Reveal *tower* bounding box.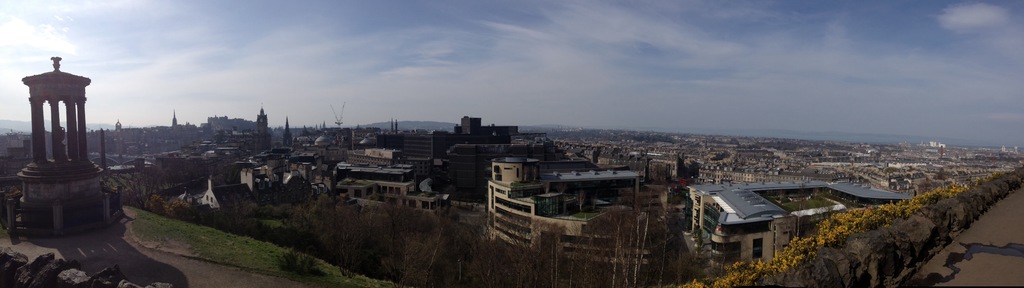
Revealed: <box>10,49,141,248</box>.
